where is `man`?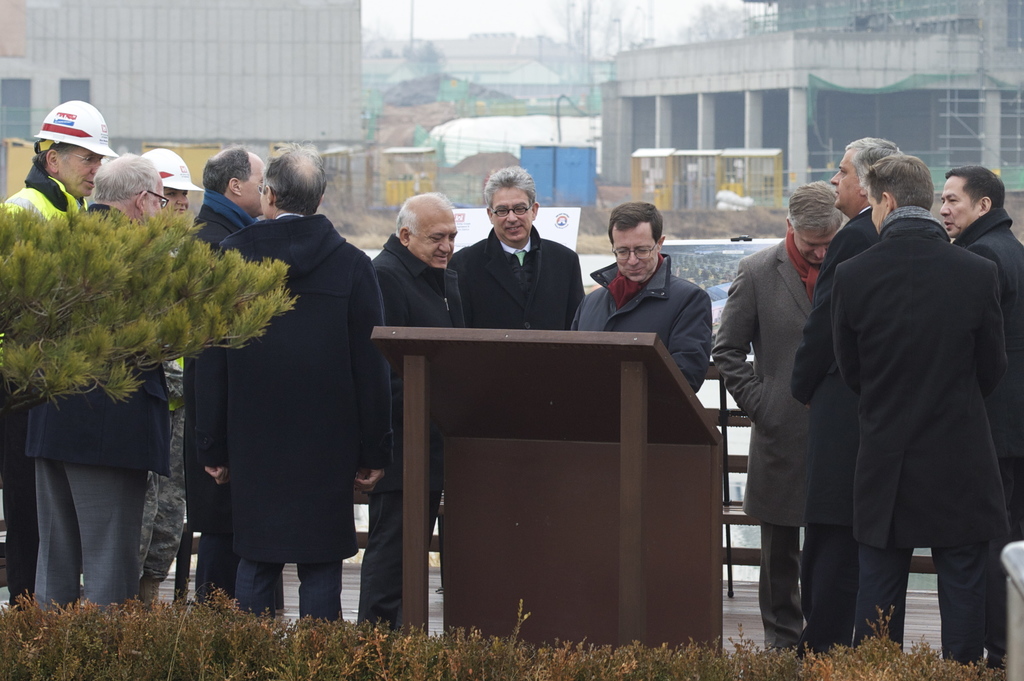
left=356, top=189, right=467, bottom=633.
